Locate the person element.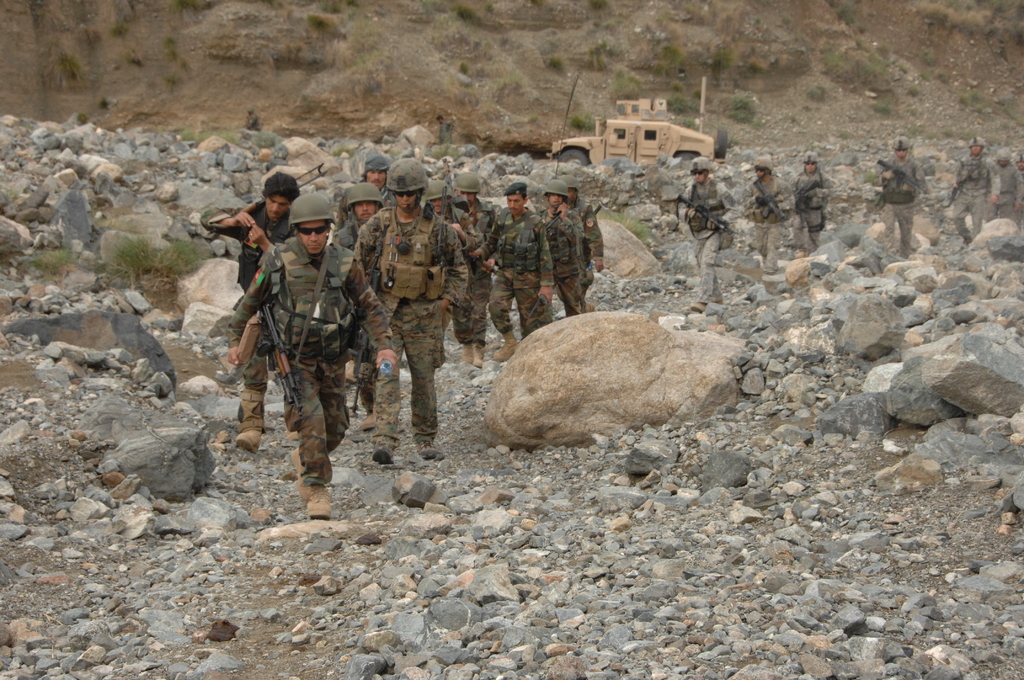
Element bbox: (left=198, top=170, right=300, bottom=453).
